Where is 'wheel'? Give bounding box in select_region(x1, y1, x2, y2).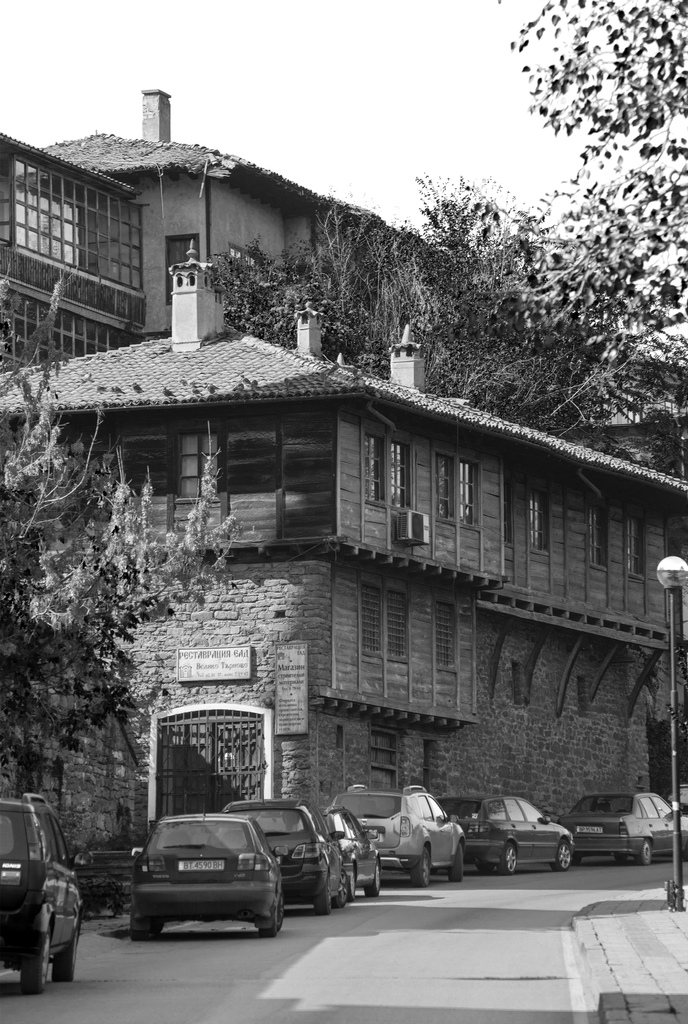
select_region(552, 836, 575, 874).
